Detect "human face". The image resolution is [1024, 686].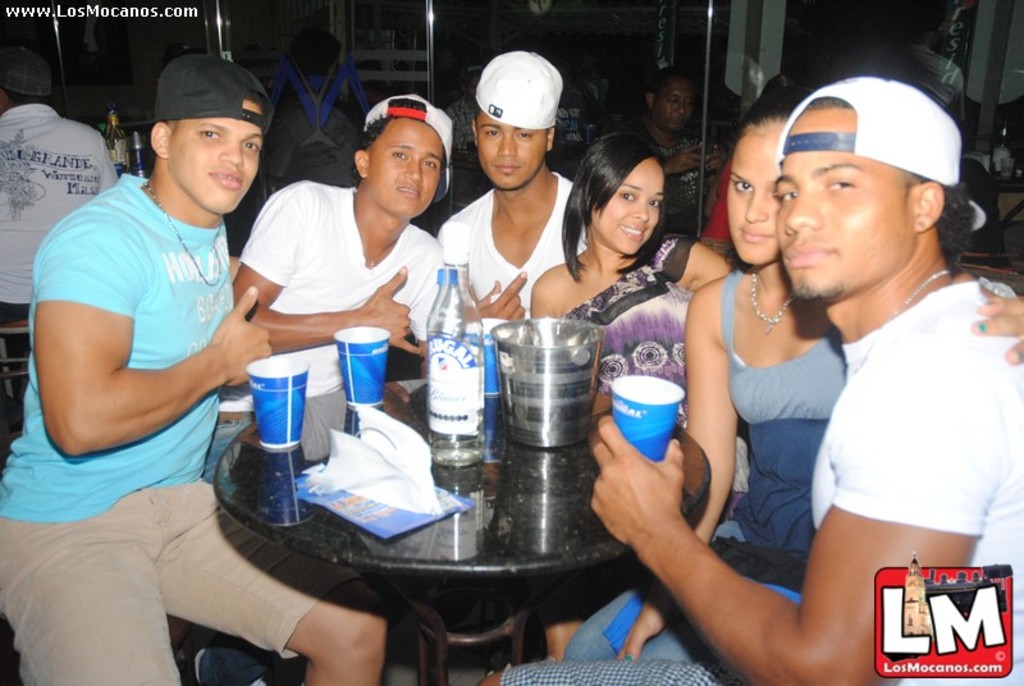
[730,118,787,266].
